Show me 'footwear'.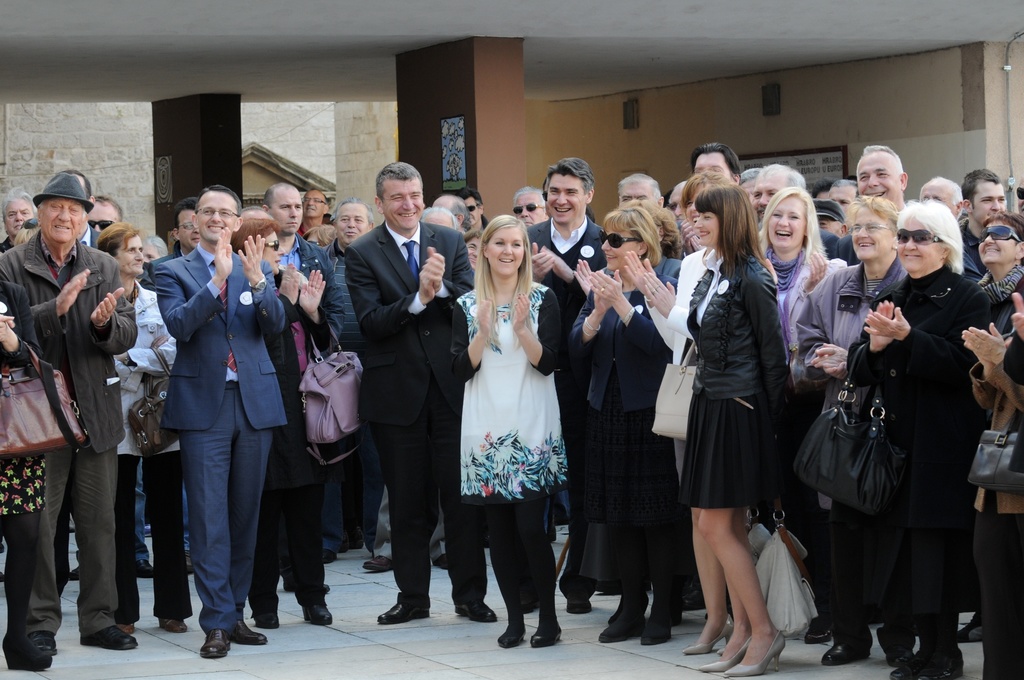
'footwear' is here: left=567, top=593, right=592, bottom=613.
